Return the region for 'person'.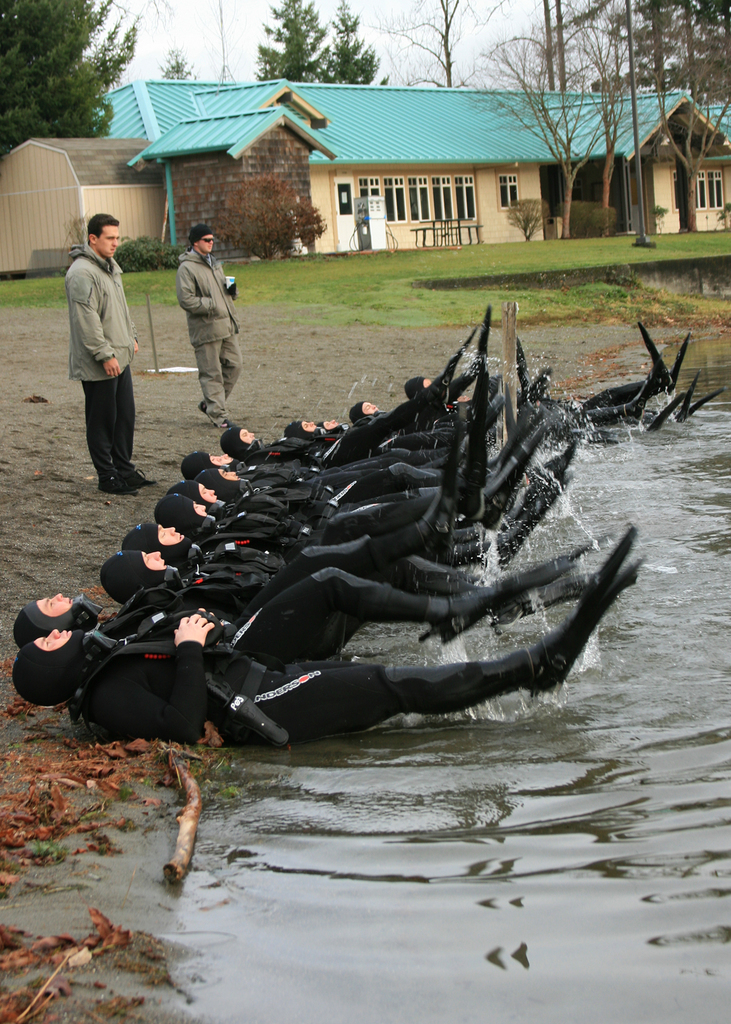
x1=13 y1=555 x2=646 y2=665.
